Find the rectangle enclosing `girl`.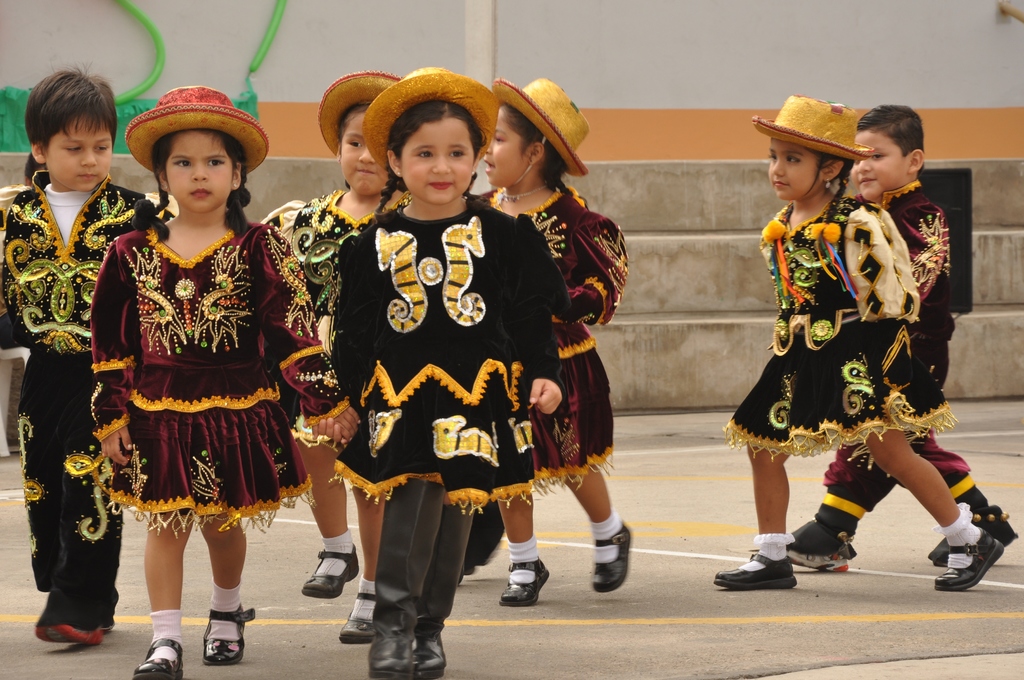
locate(715, 95, 1002, 587).
